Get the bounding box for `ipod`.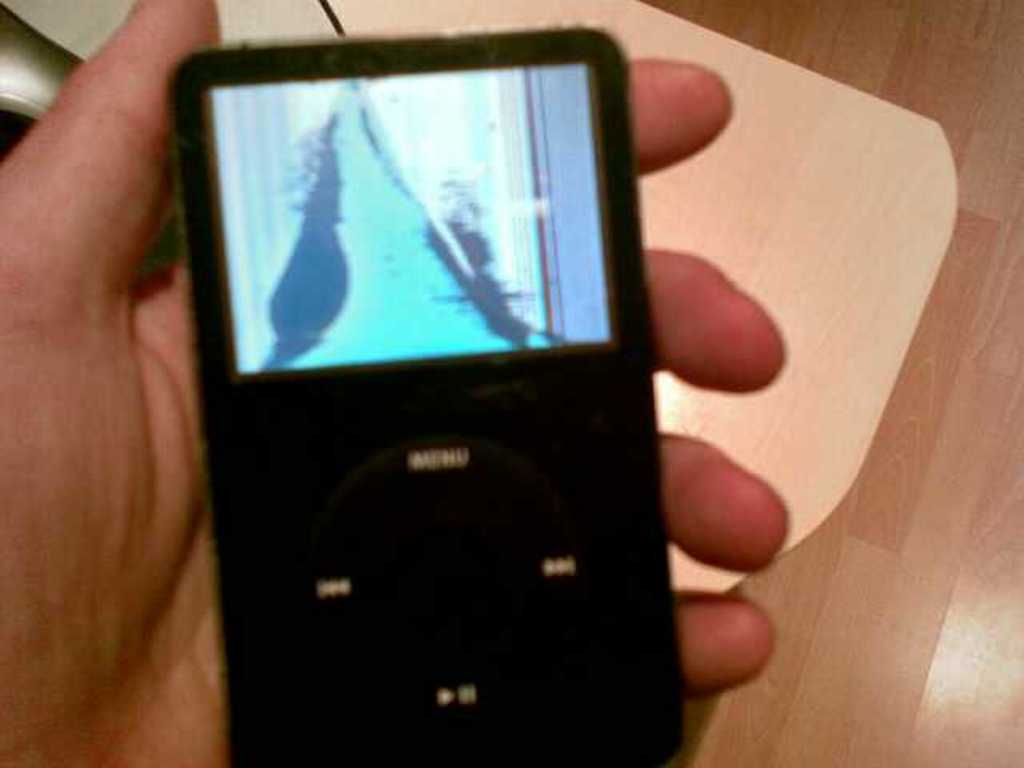
bbox=(165, 22, 680, 766).
